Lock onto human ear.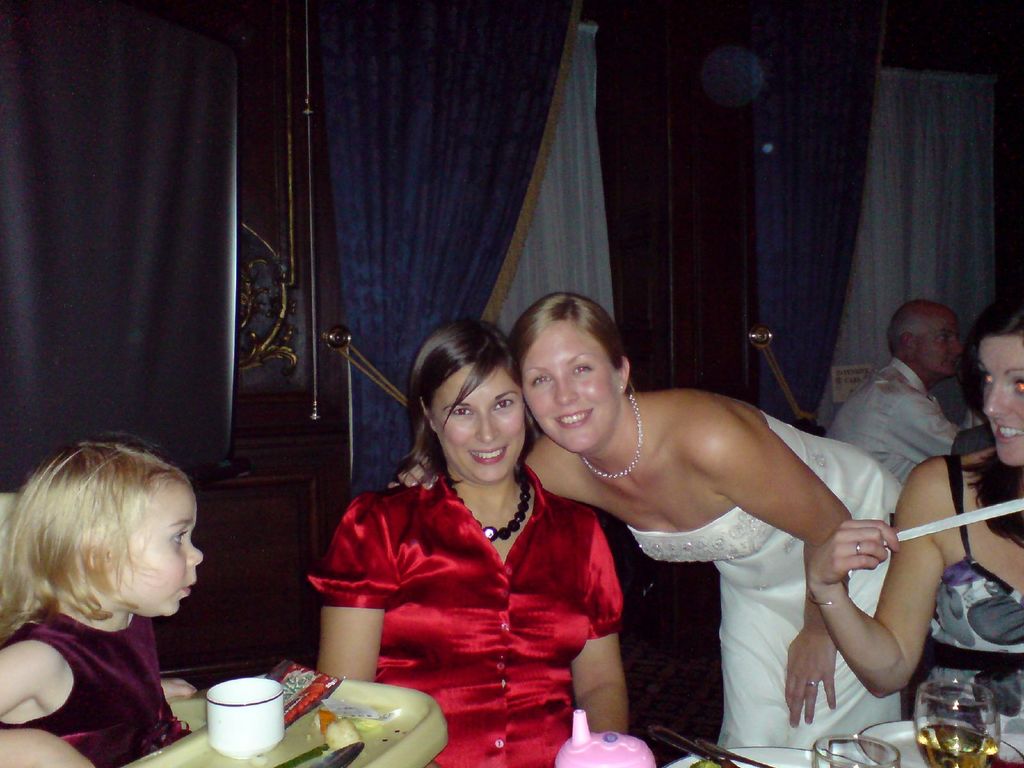
Locked: <bbox>417, 398, 435, 434</bbox>.
